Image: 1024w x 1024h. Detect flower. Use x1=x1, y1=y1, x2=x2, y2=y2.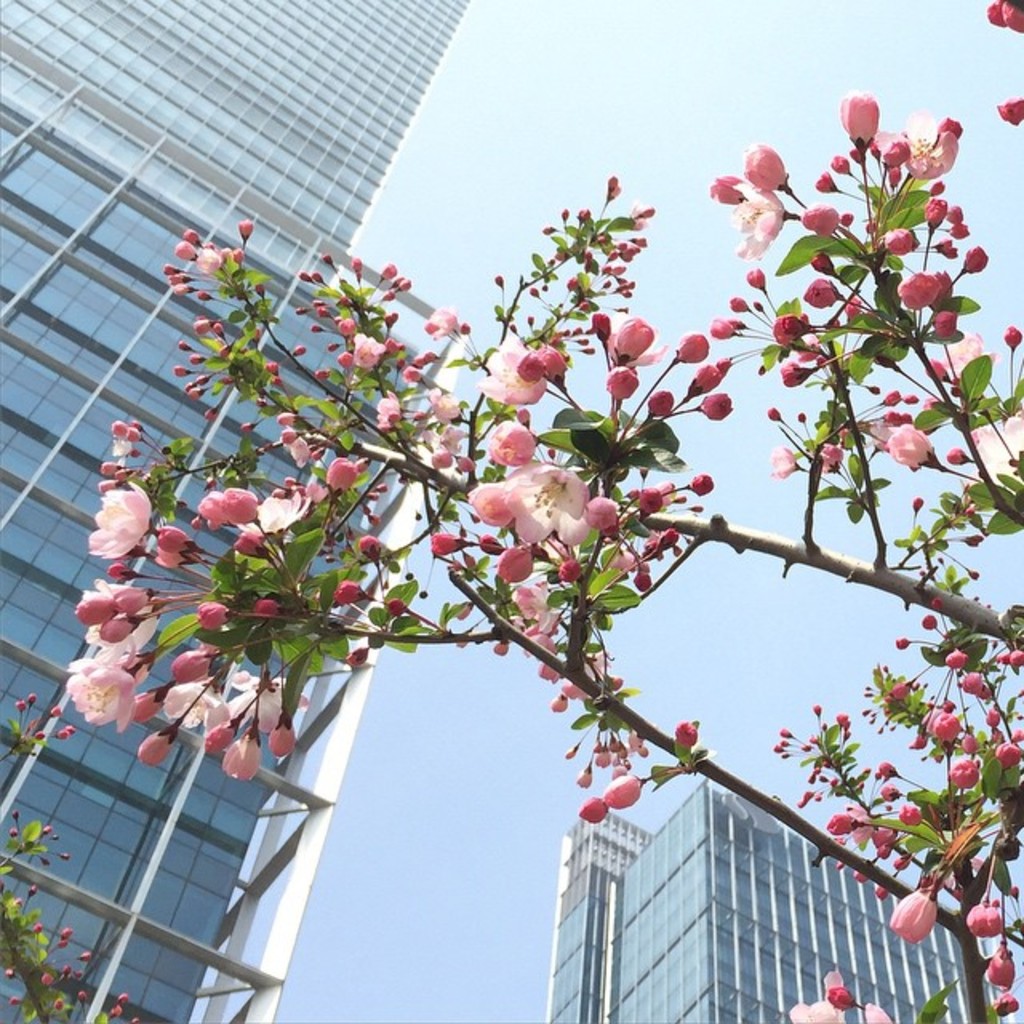
x1=574, y1=758, x2=597, y2=790.
